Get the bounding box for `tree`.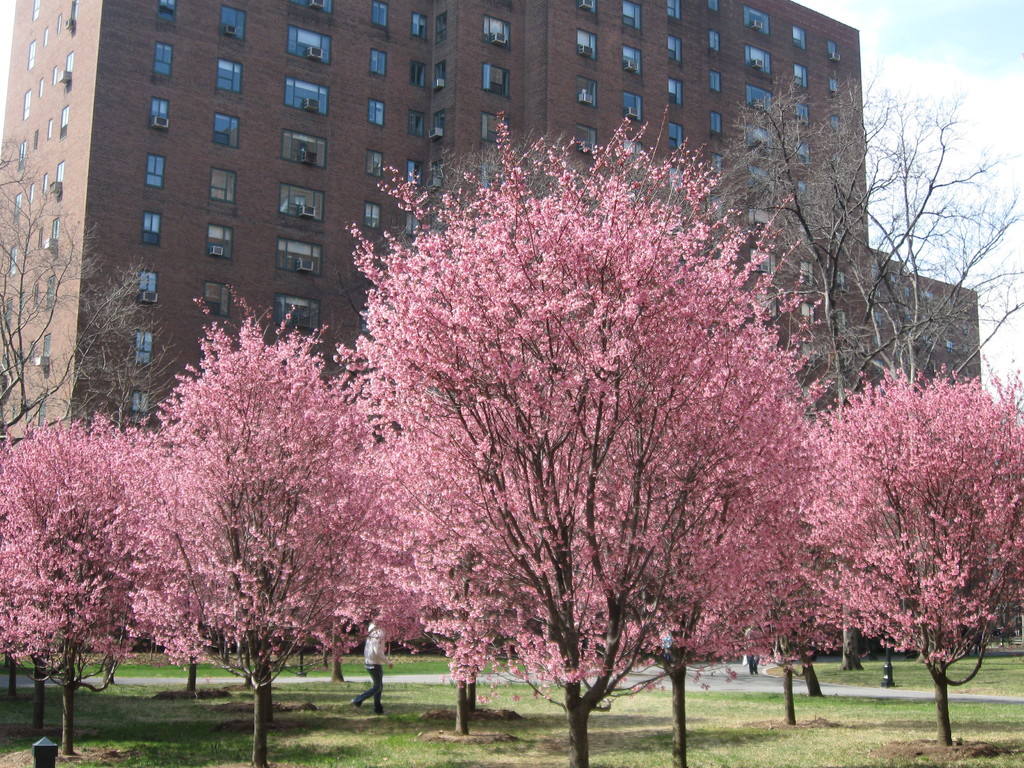
l=0, t=414, r=170, b=759.
